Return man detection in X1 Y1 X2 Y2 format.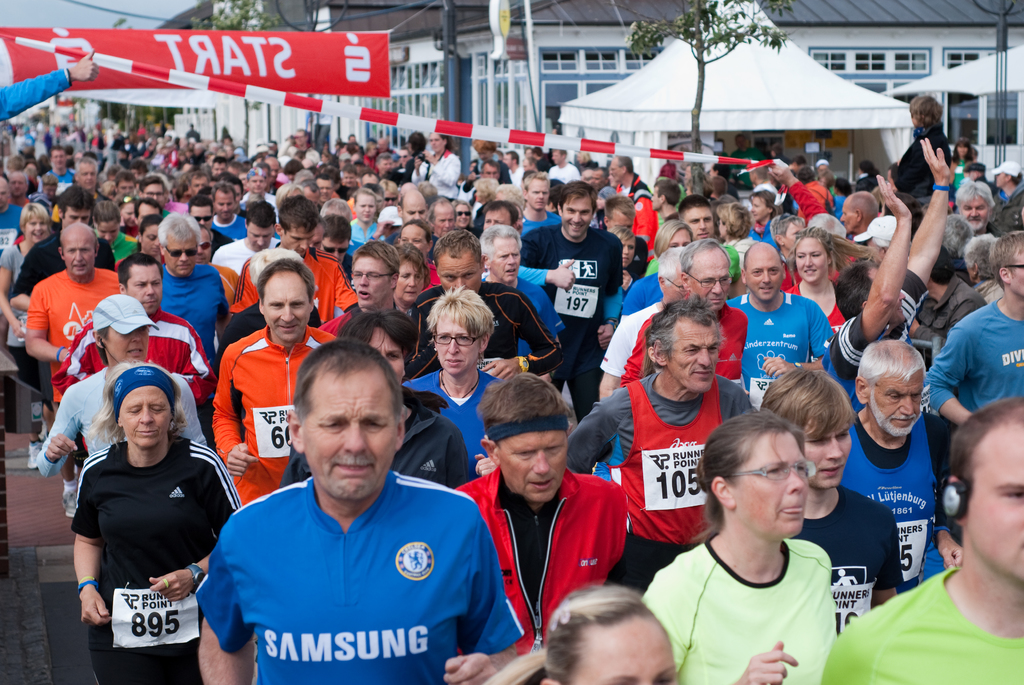
404 230 568 379.
